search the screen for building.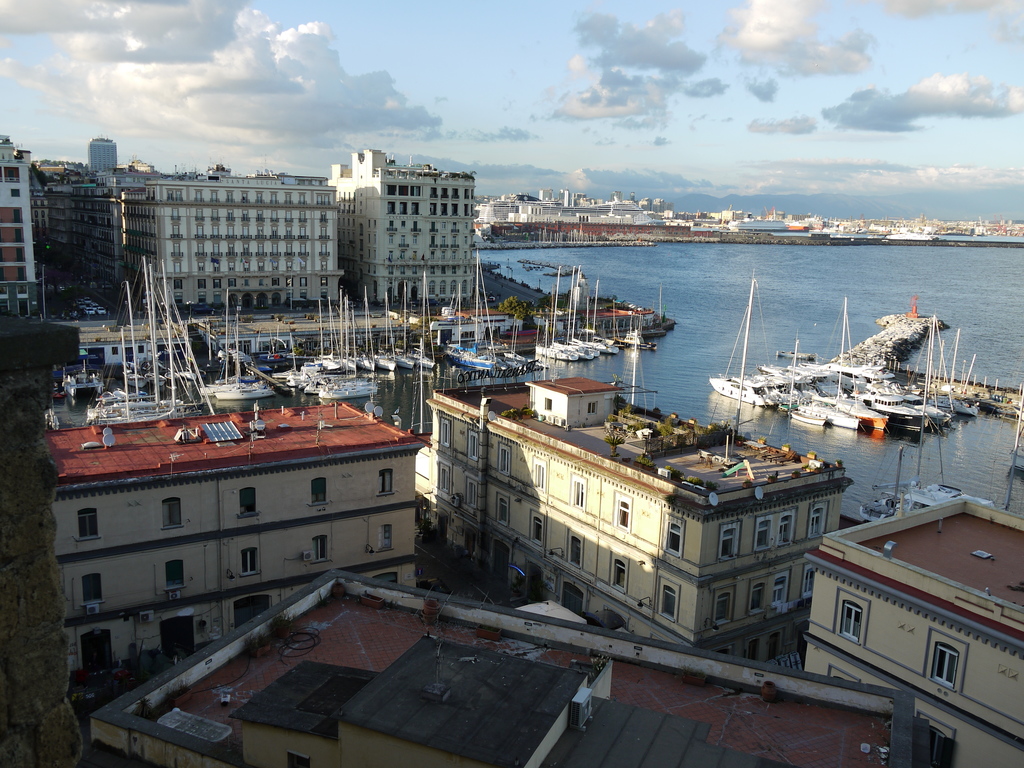
Found at [27, 373, 447, 667].
